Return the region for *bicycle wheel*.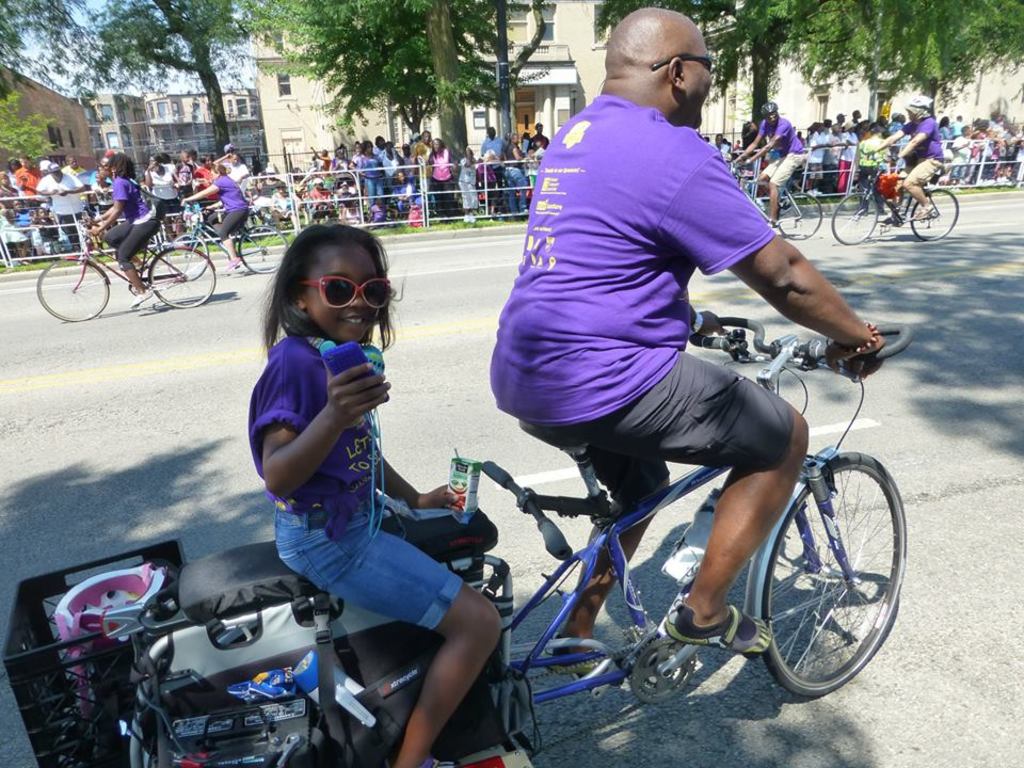
829/185/881/244.
